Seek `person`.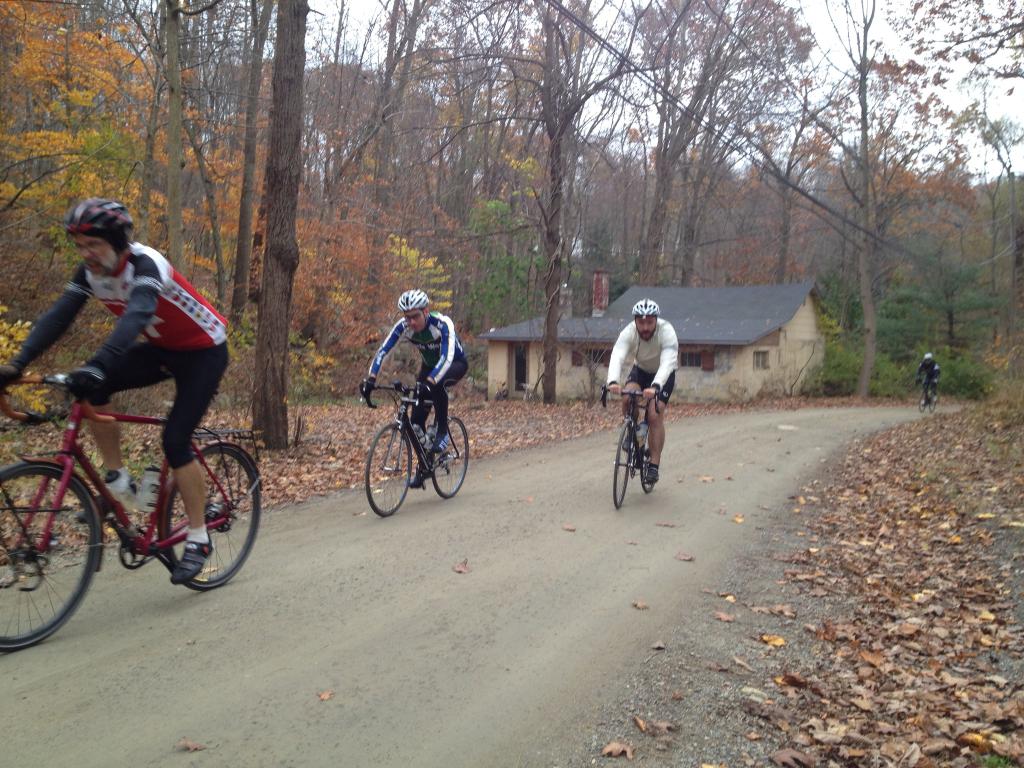
(354,287,469,488).
